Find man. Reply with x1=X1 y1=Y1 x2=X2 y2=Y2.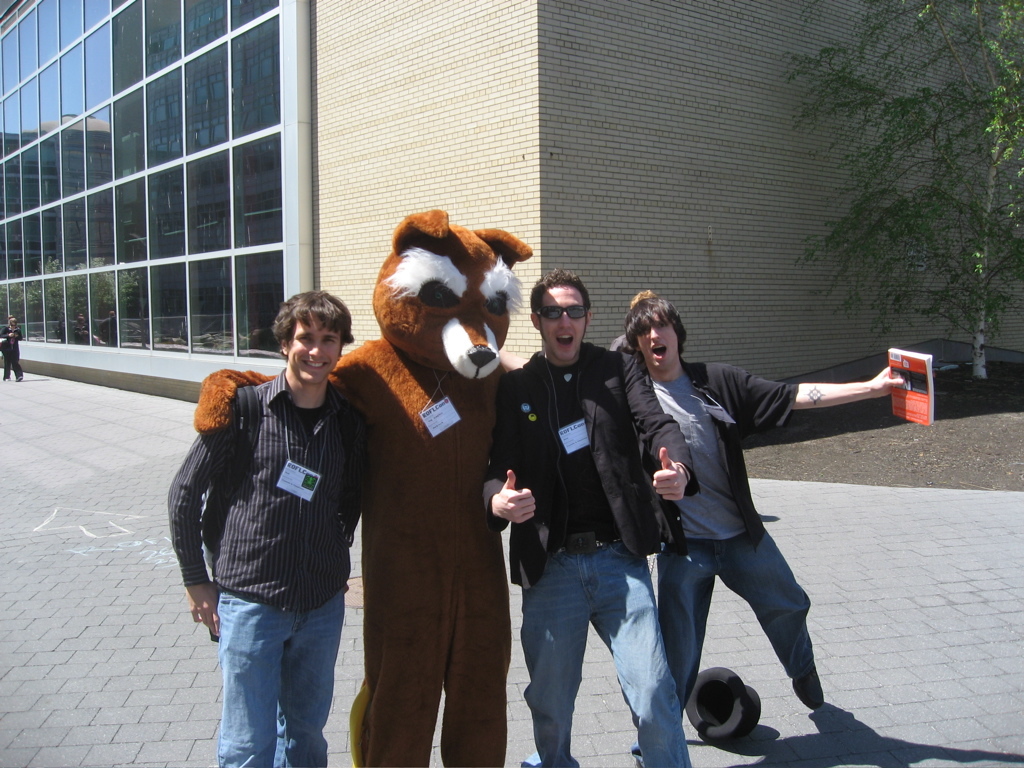
x1=618 y1=287 x2=902 y2=748.
